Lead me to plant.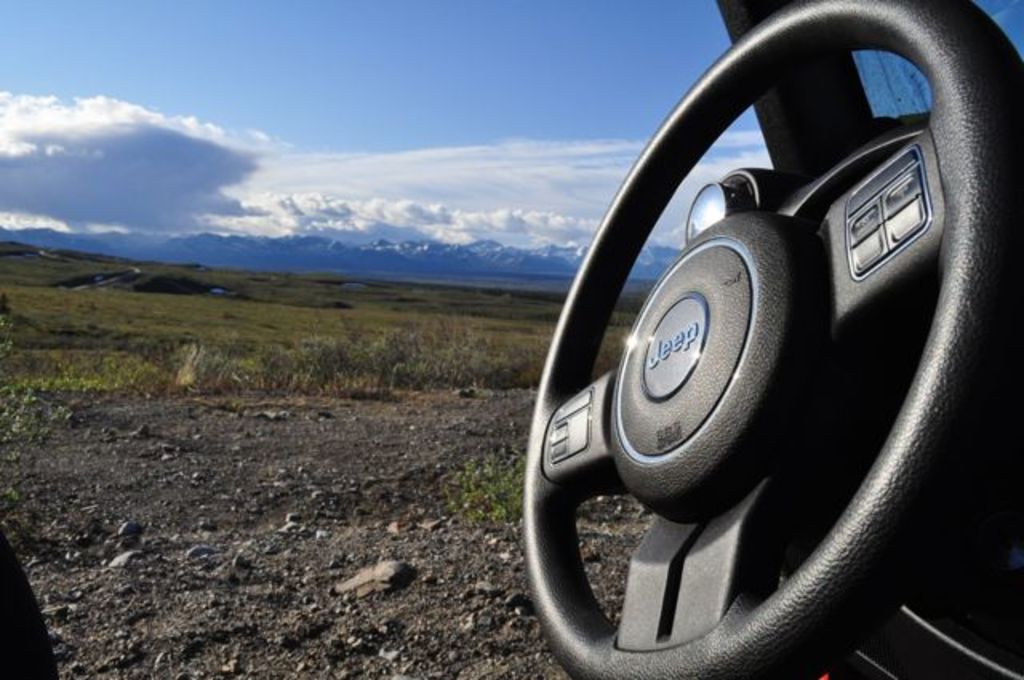
Lead to rect(0, 322, 558, 392).
